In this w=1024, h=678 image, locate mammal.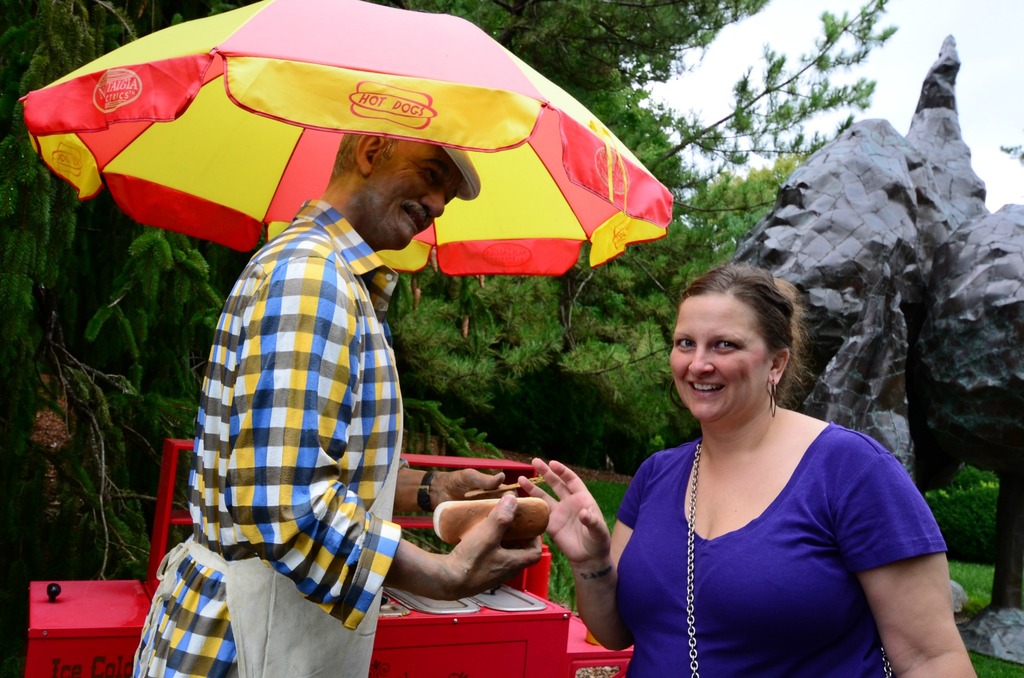
Bounding box: (517,260,979,677).
